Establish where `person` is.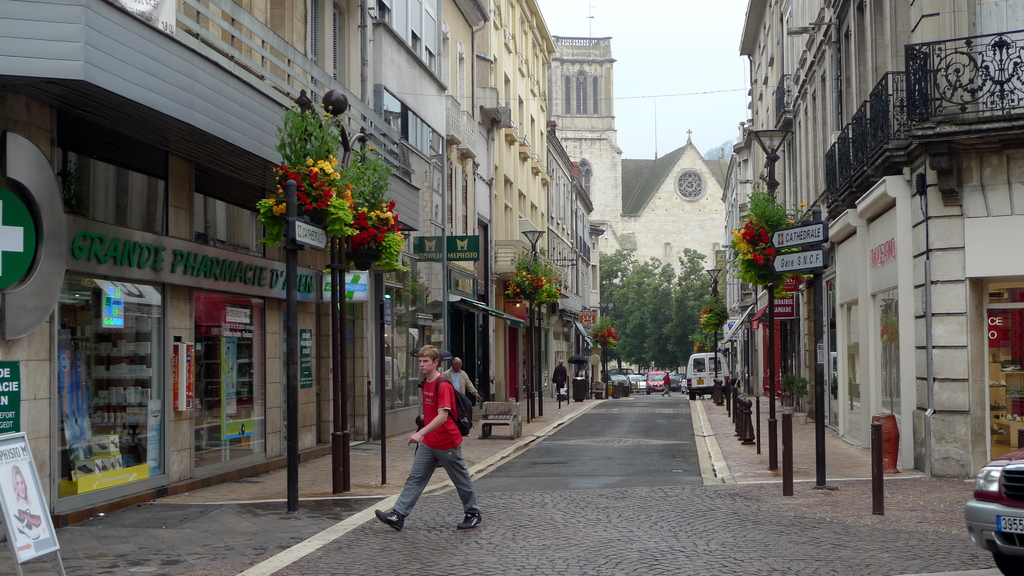
Established at left=377, top=344, right=482, bottom=530.
